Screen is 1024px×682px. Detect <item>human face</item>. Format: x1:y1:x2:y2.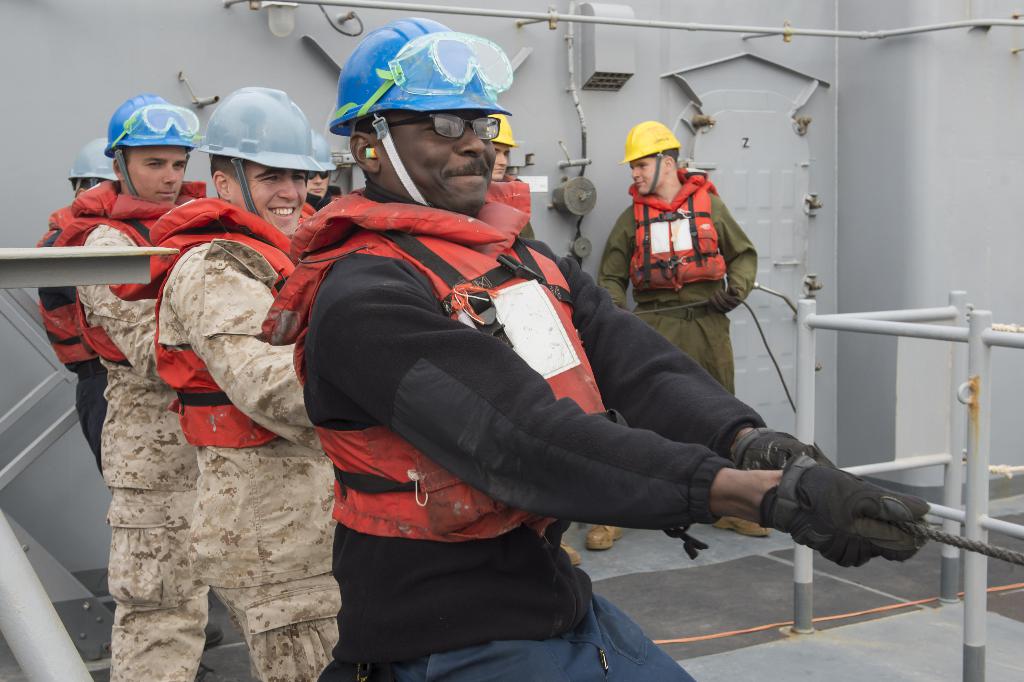
125:149:186:204.
